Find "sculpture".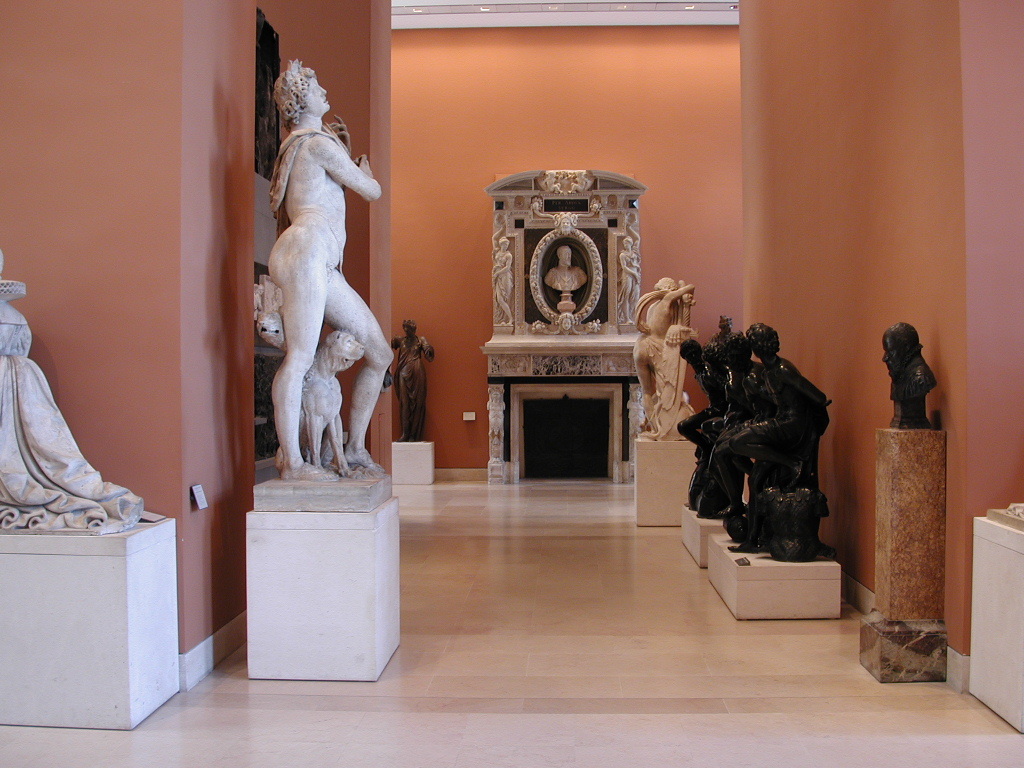
pyautogui.locateOnScreen(734, 314, 830, 565).
